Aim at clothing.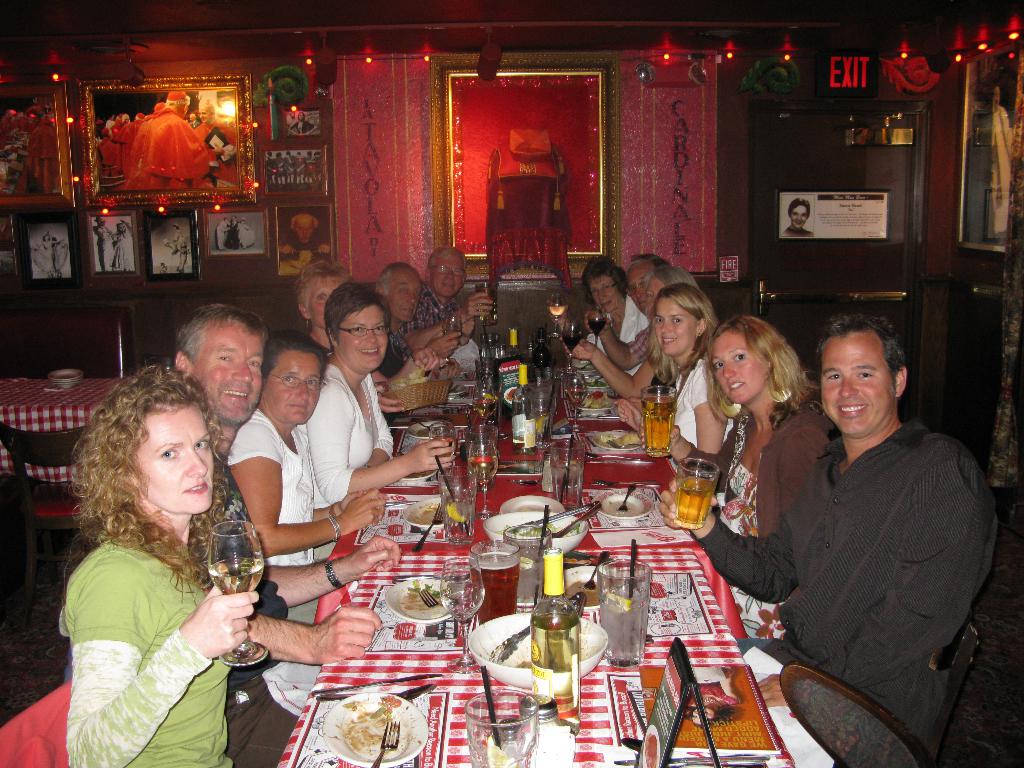
Aimed at bbox=[649, 371, 680, 401].
